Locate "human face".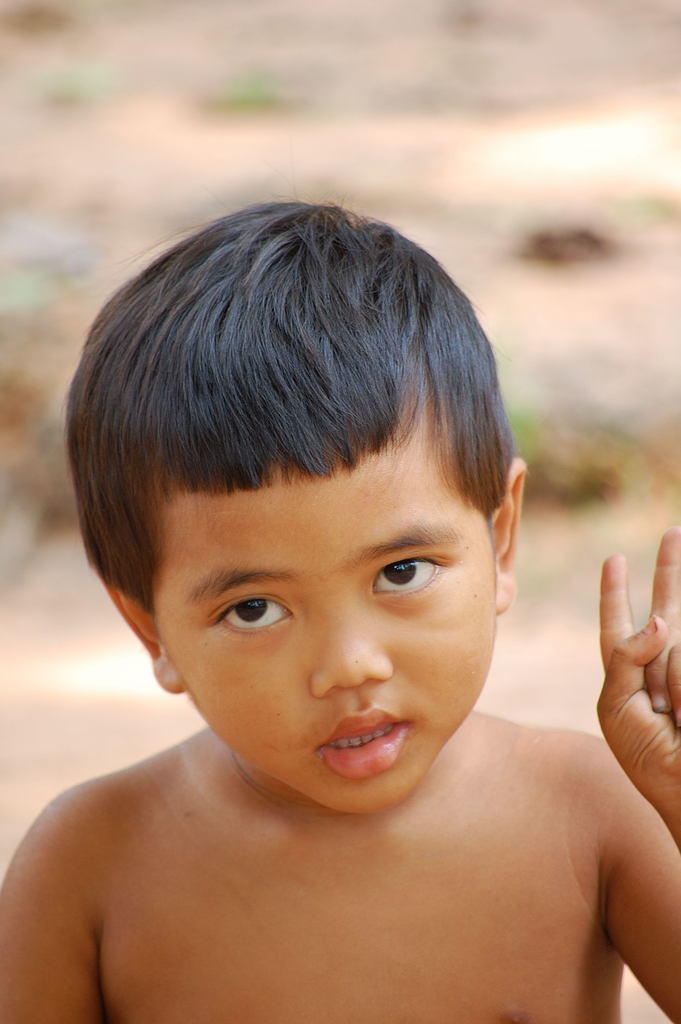
Bounding box: Rect(151, 438, 494, 819).
